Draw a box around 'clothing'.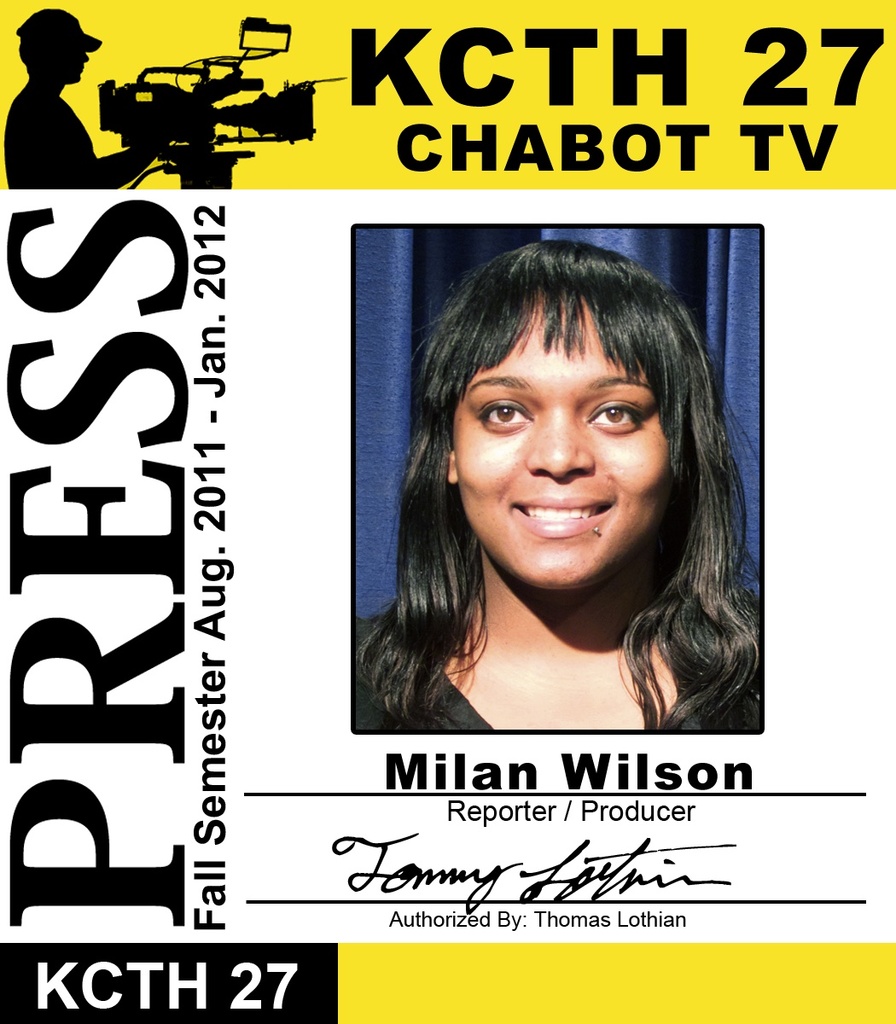
pyautogui.locateOnScreen(343, 614, 757, 738).
